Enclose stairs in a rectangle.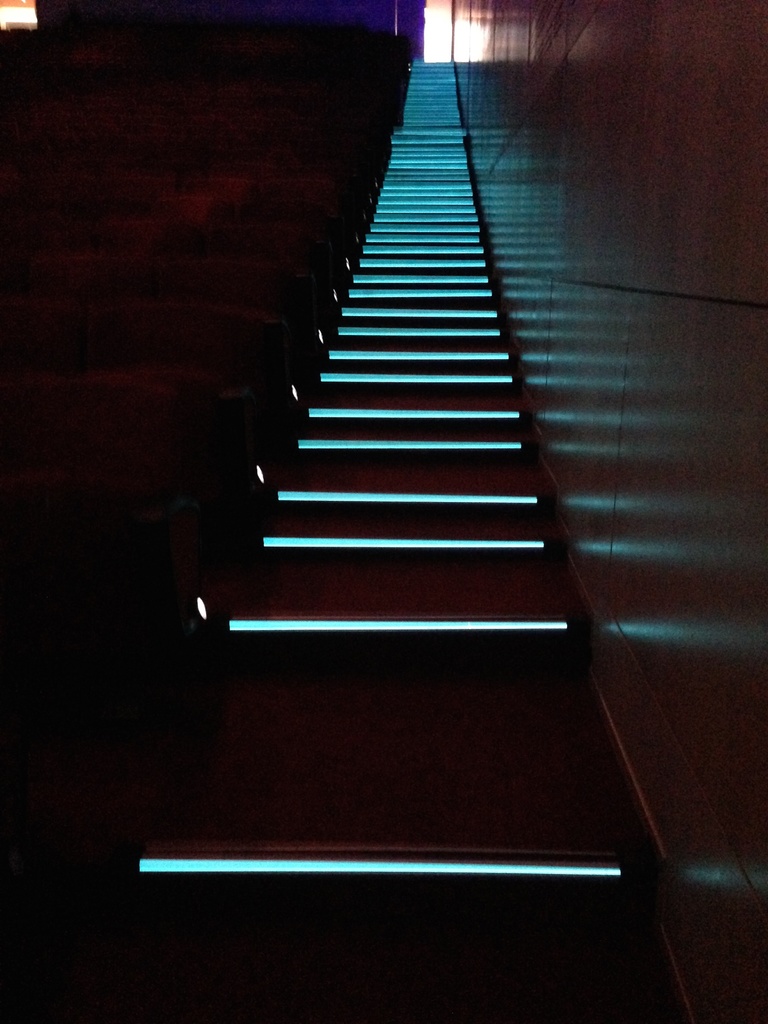
{"left": 140, "top": 57, "right": 675, "bottom": 1023}.
